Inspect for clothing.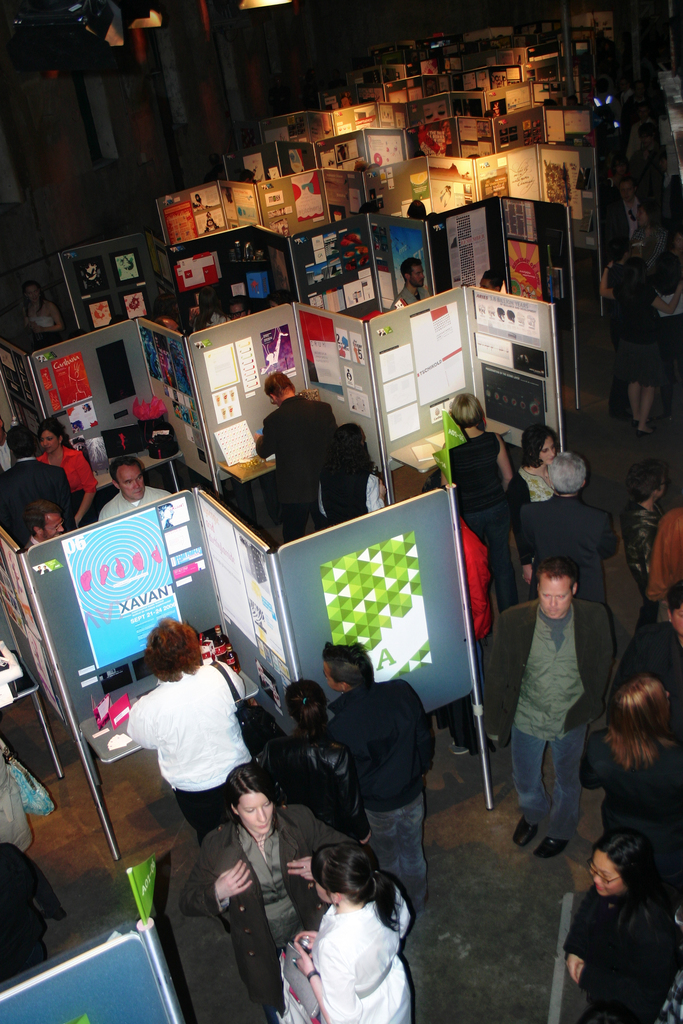
Inspection: box=[128, 637, 262, 864].
